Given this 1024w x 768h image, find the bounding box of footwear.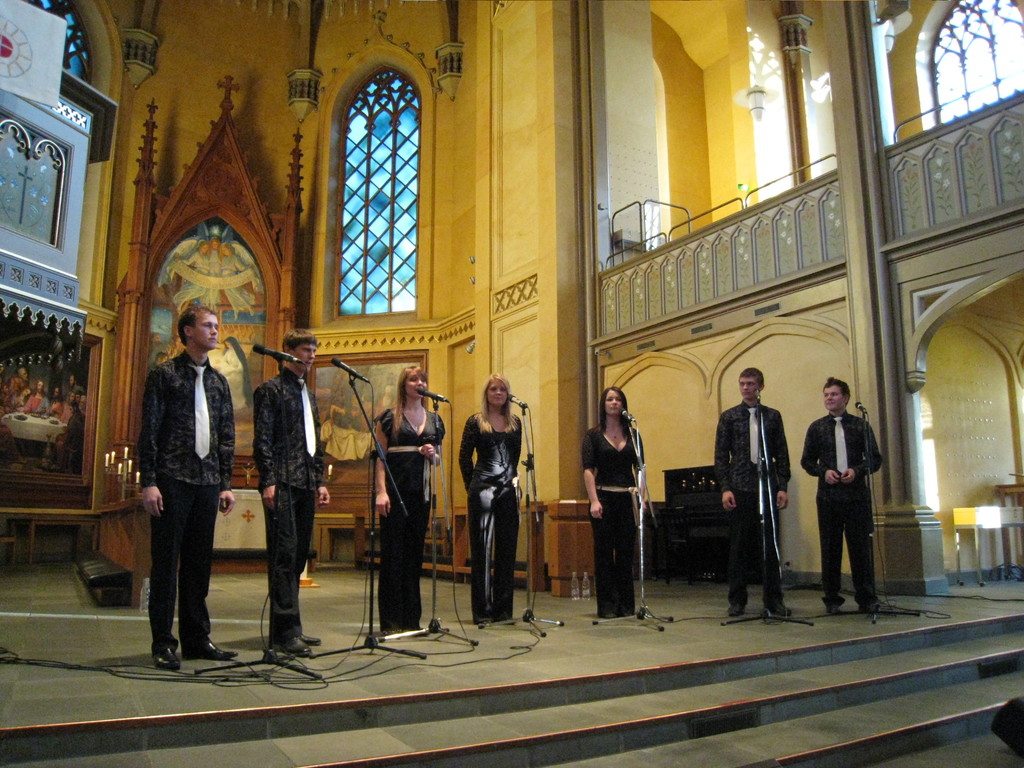
select_region(378, 625, 401, 639).
